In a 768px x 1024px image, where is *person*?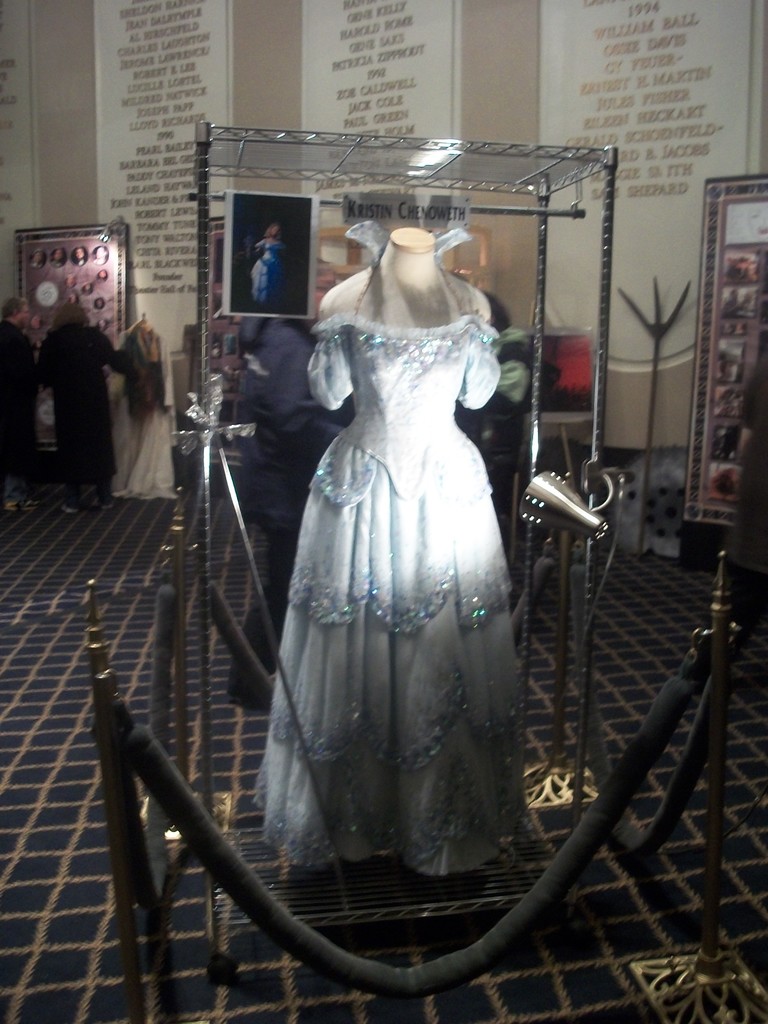
252,216,291,311.
